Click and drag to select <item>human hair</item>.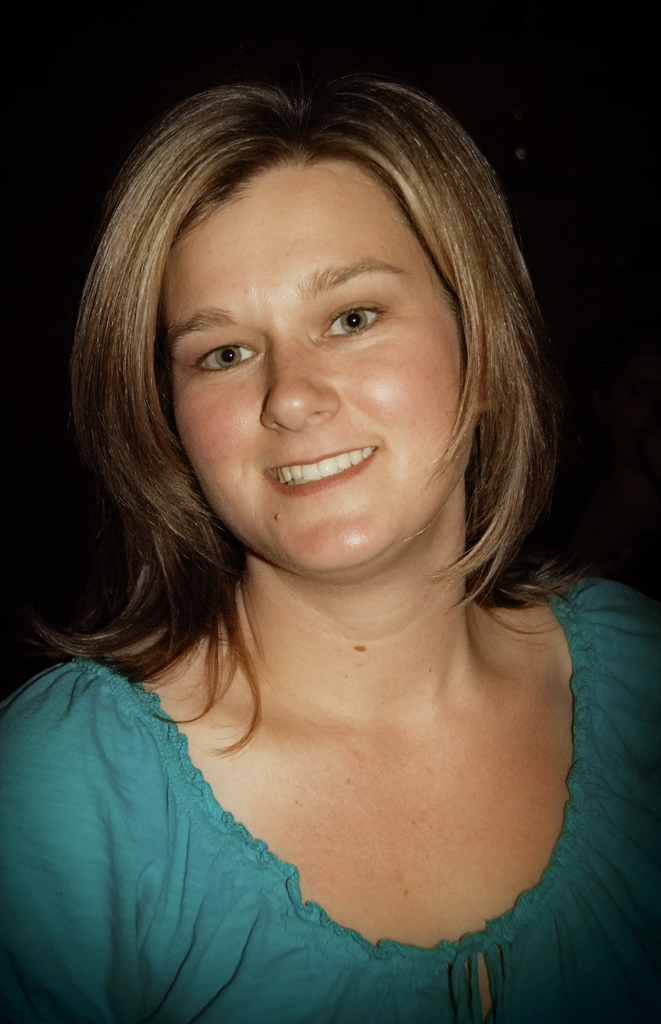
Selection: region(33, 90, 591, 765).
